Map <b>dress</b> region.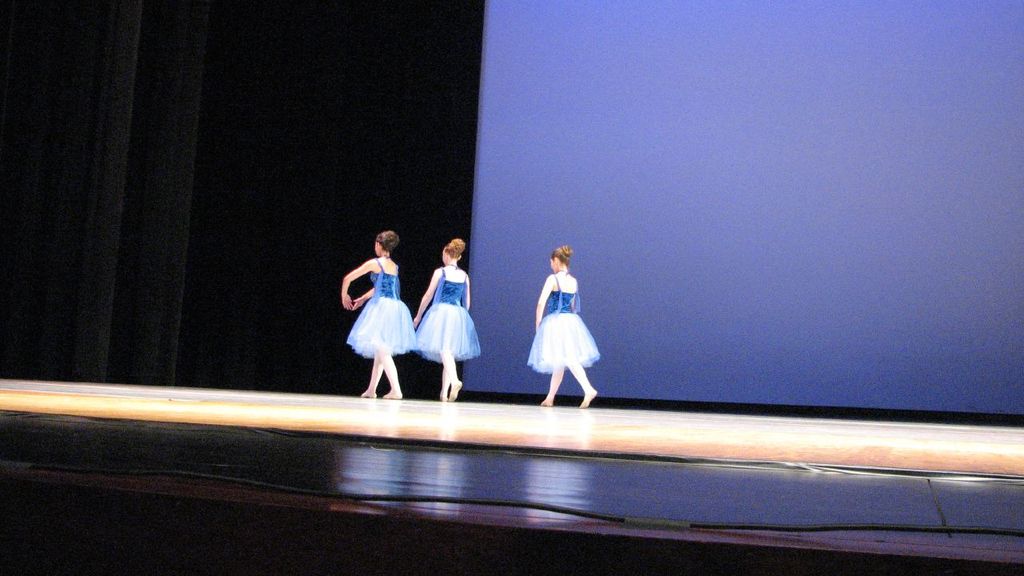
Mapped to box=[347, 256, 421, 354].
